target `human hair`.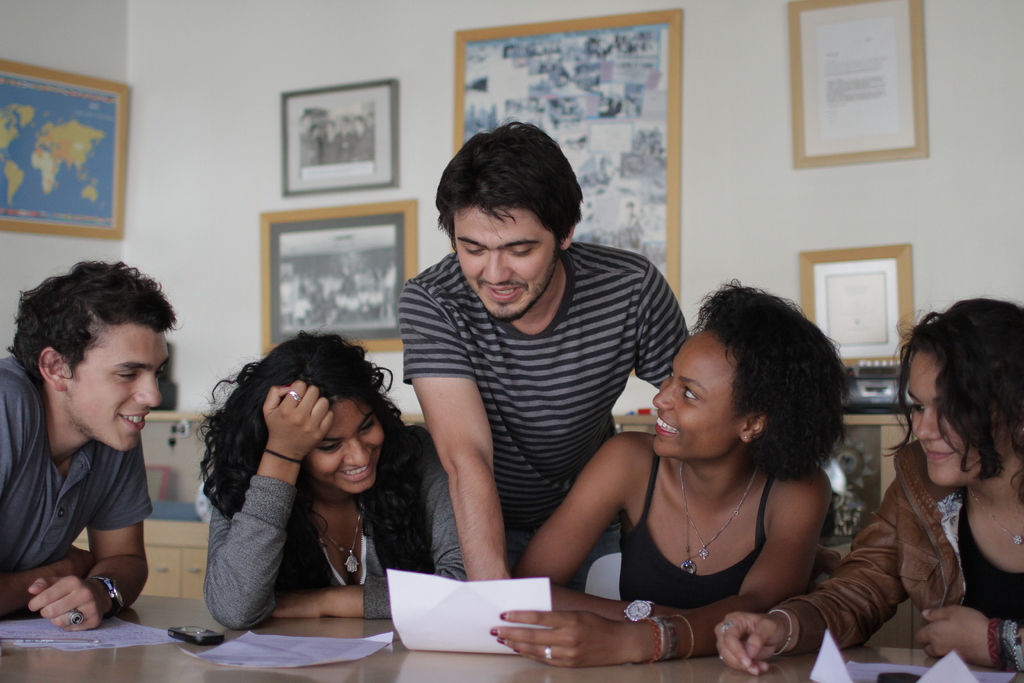
Target region: [6,260,184,390].
